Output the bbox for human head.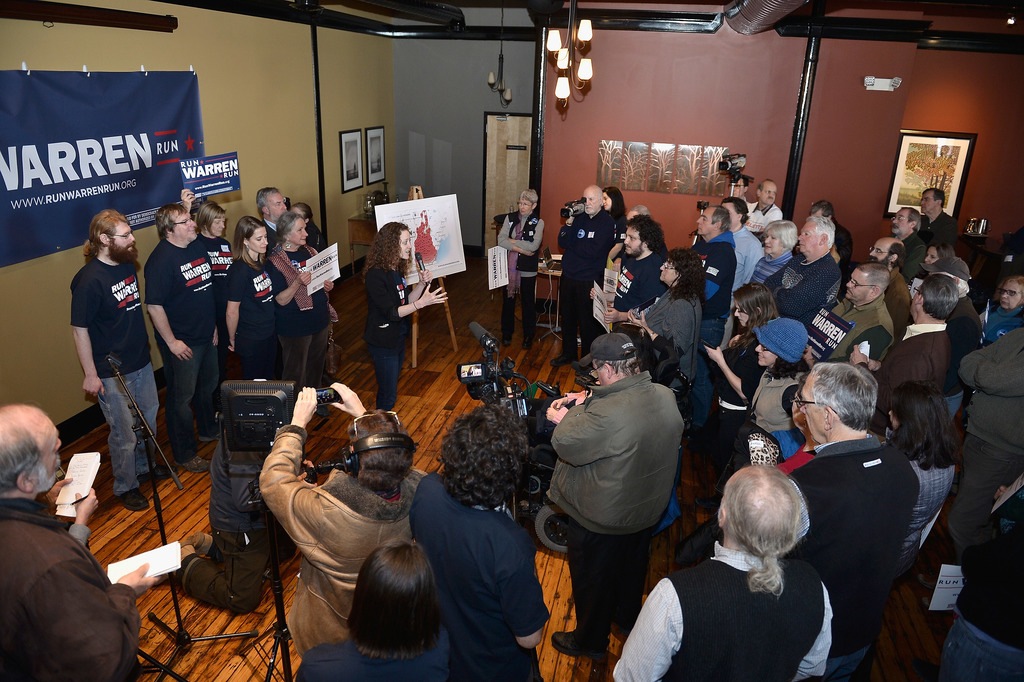
756:178:777:206.
